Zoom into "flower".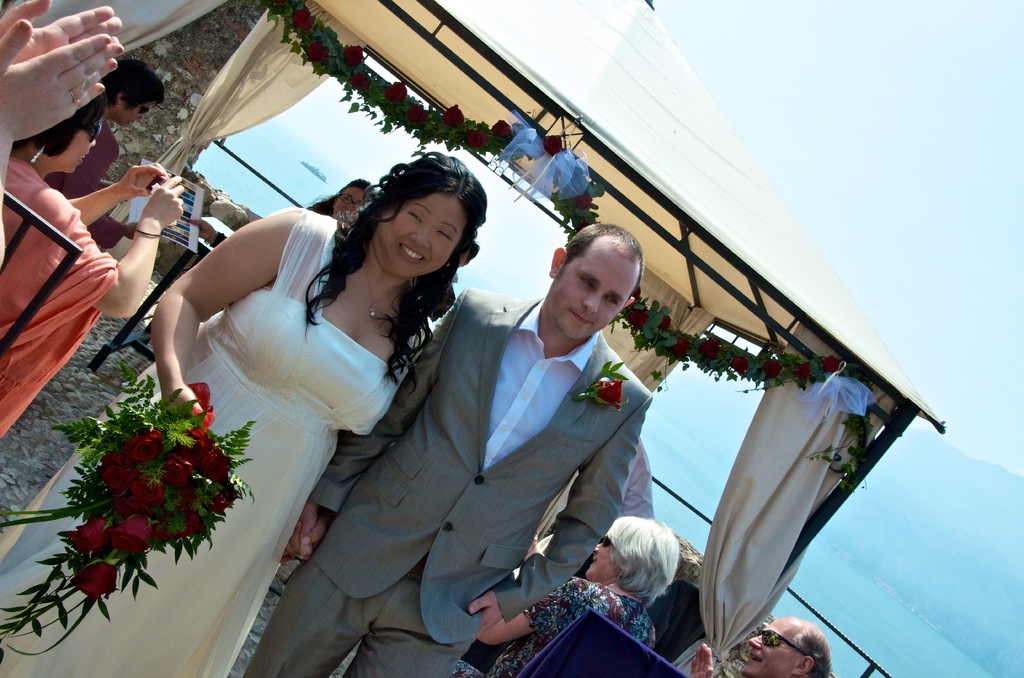
Zoom target: left=631, top=311, right=651, bottom=329.
